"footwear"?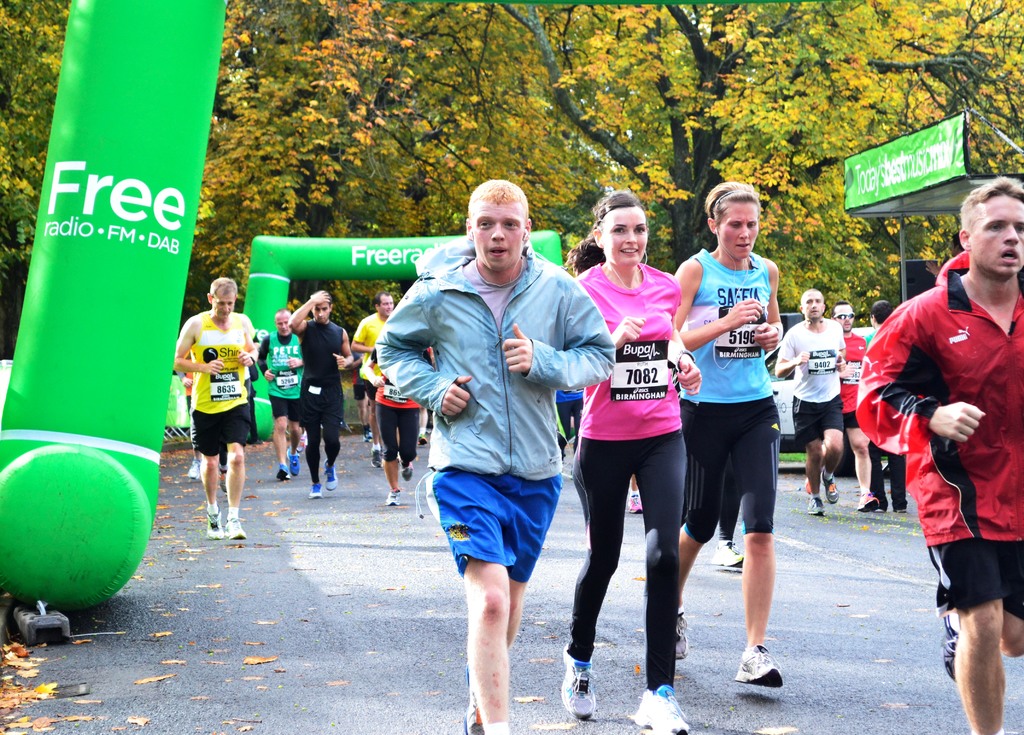
<box>896,509,906,512</box>
